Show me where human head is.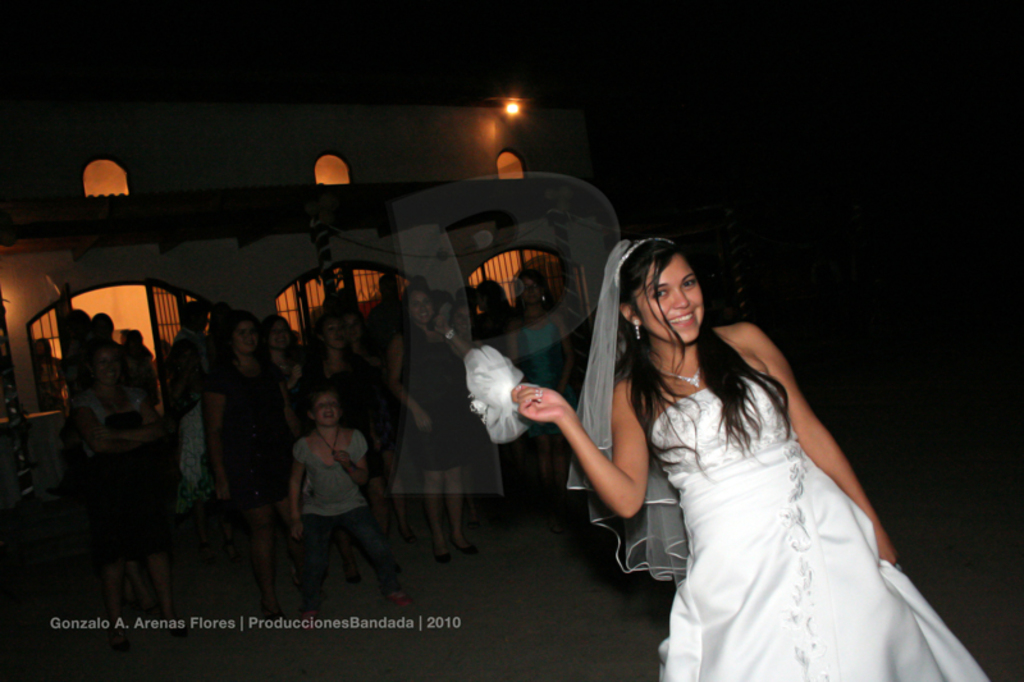
human head is at (x1=512, y1=276, x2=547, y2=302).
